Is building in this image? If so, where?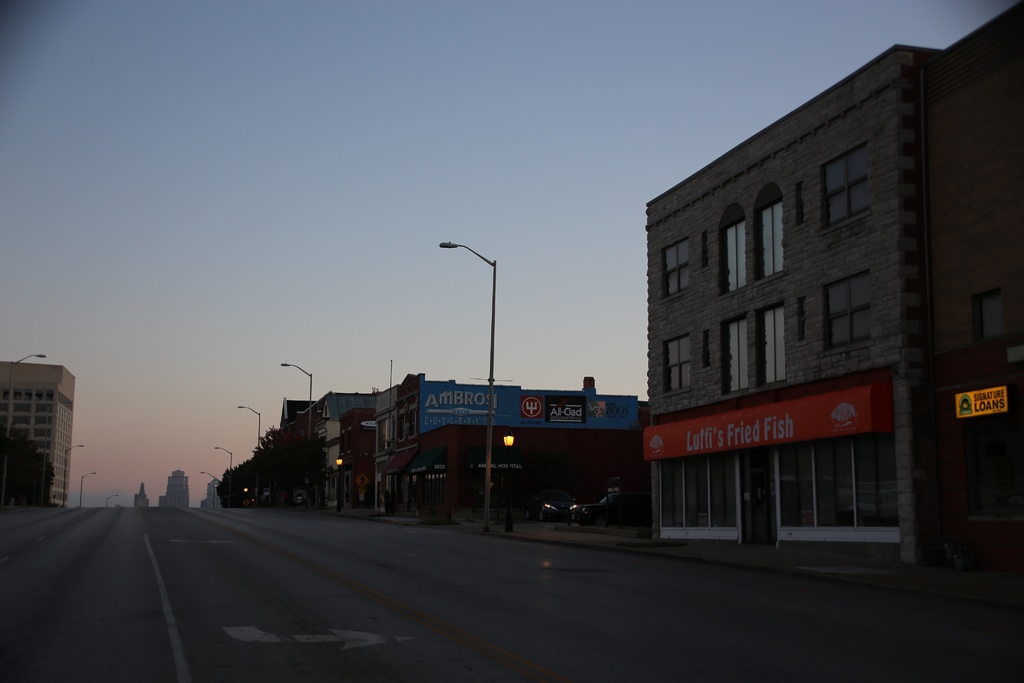
Yes, at <bbox>164, 471, 189, 509</bbox>.
